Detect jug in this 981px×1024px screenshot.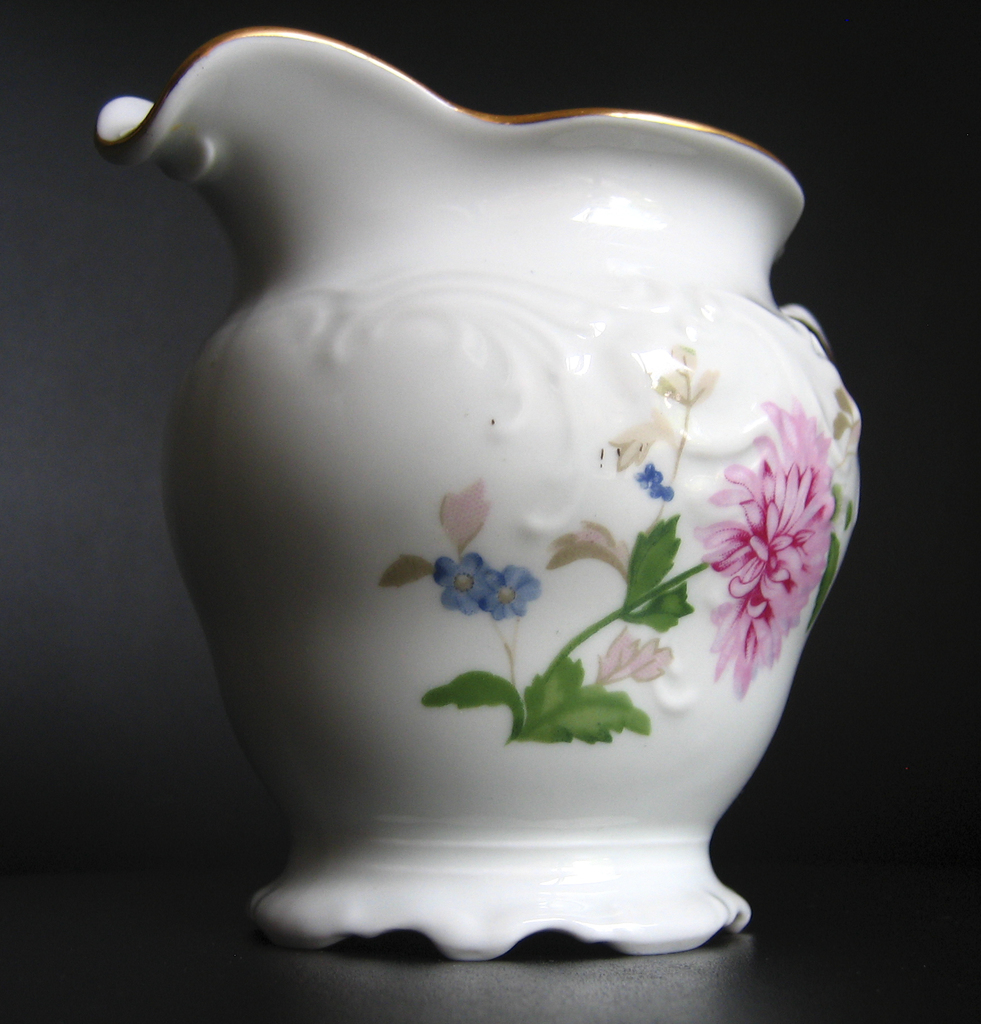
Detection: (83,25,869,966).
